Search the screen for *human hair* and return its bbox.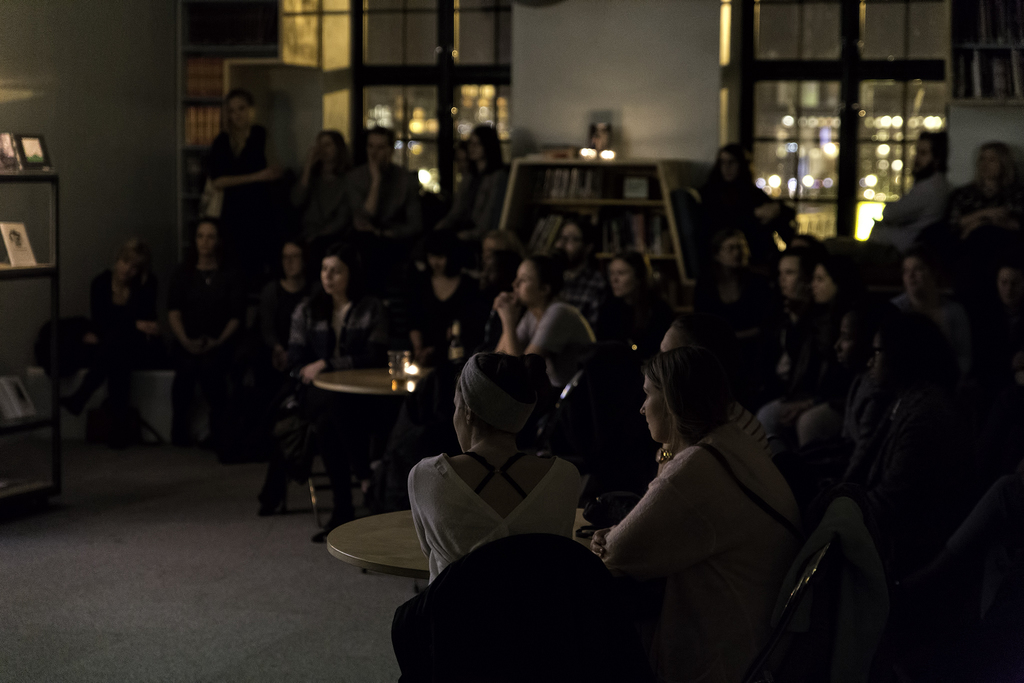
Found: {"x1": 455, "y1": 349, "x2": 536, "y2": 448}.
